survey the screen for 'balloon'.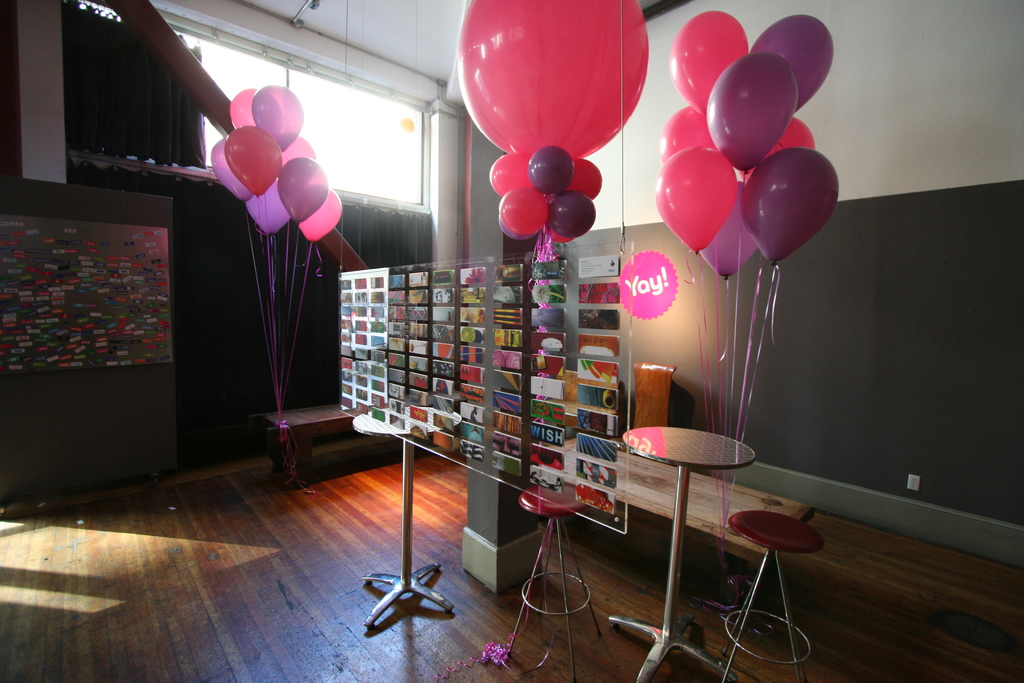
Survey found: bbox(754, 13, 835, 115).
